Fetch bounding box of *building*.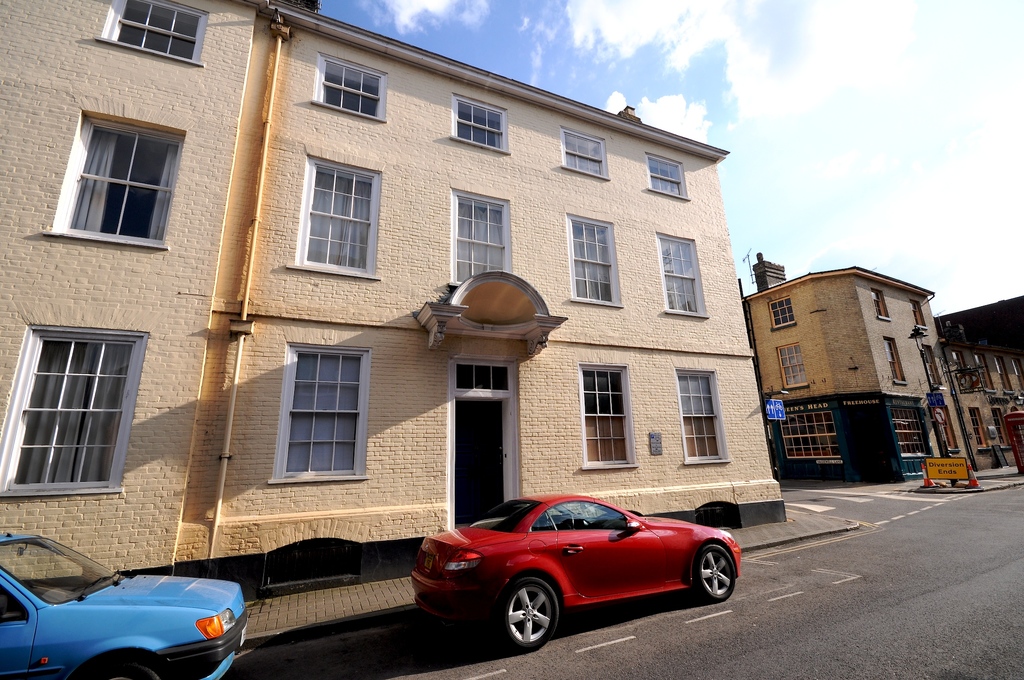
Bbox: [left=739, top=263, right=962, bottom=489].
